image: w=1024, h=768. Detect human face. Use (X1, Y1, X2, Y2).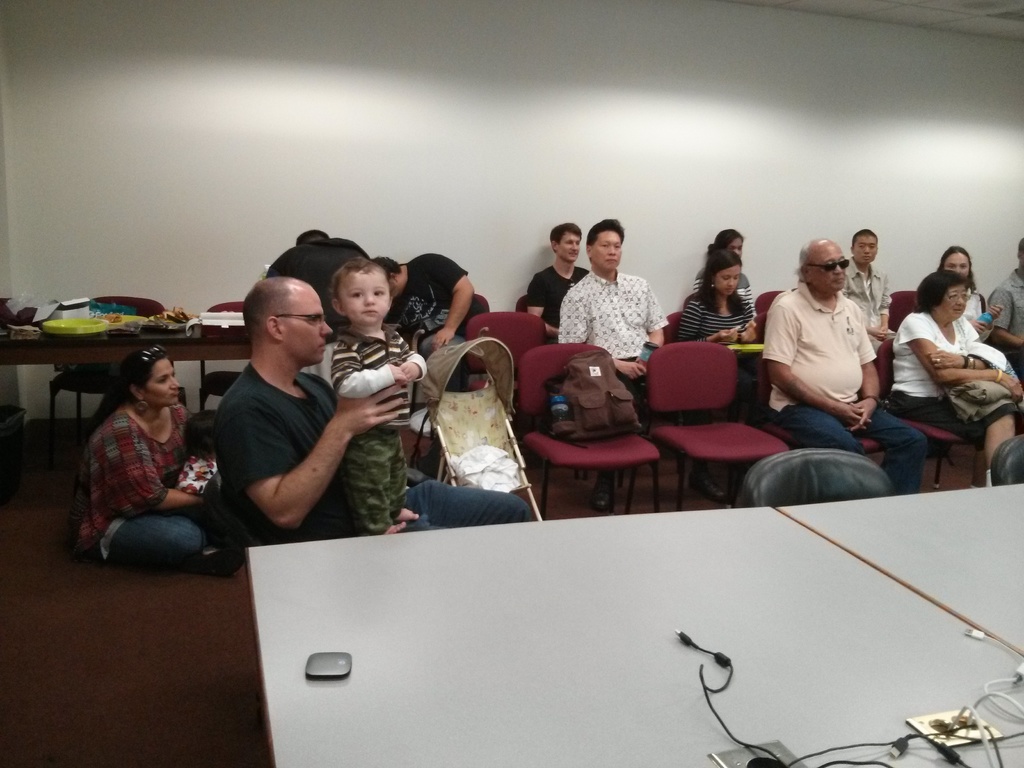
(945, 255, 970, 278).
